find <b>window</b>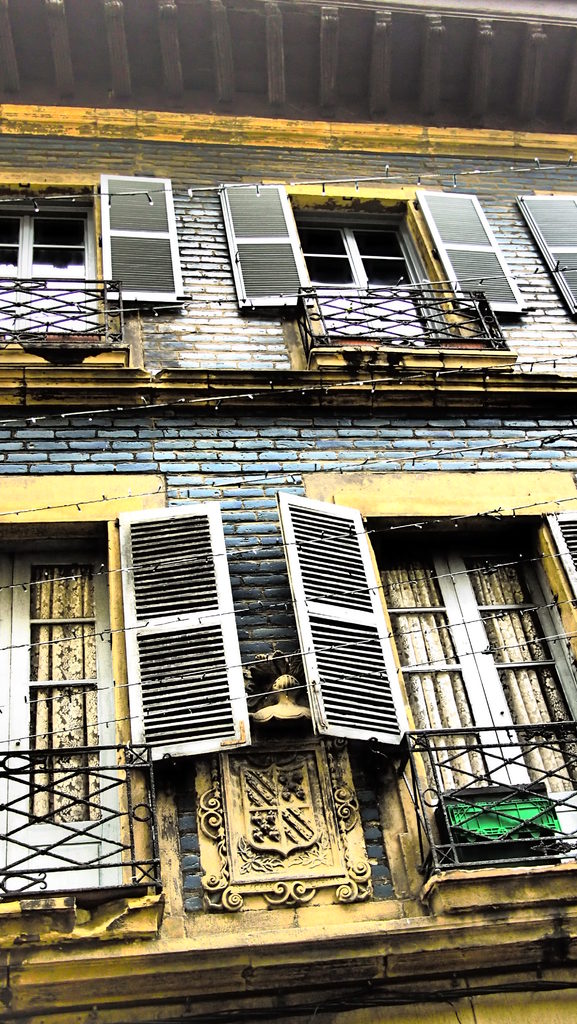
select_region(0, 175, 184, 347)
